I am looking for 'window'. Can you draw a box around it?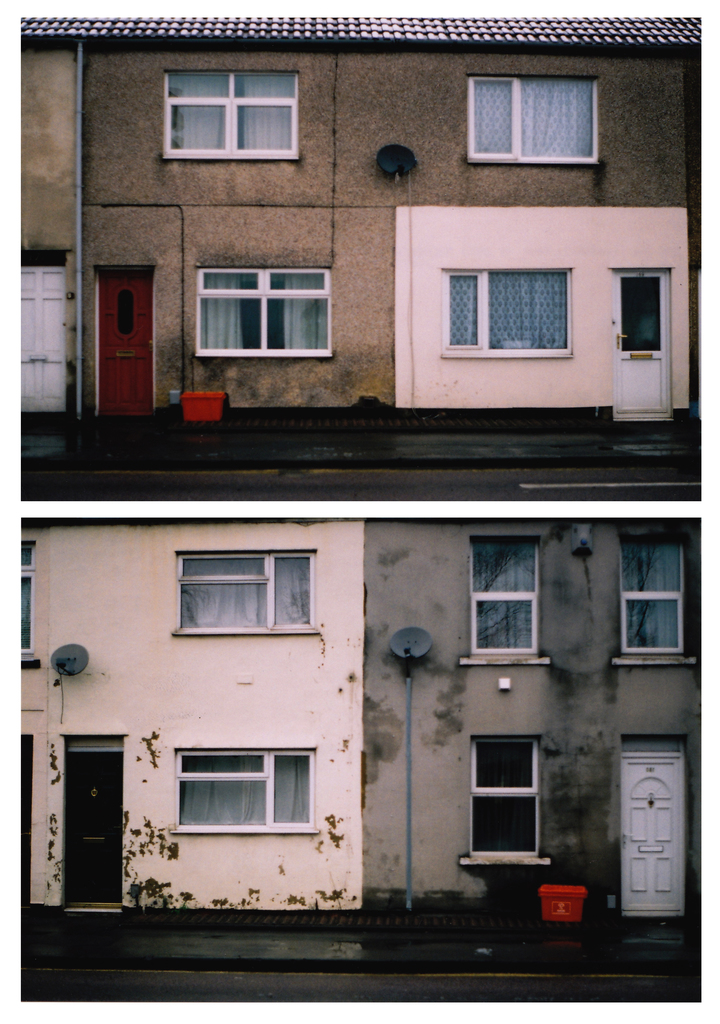
Sure, the bounding box is [x1=181, y1=729, x2=312, y2=834].
